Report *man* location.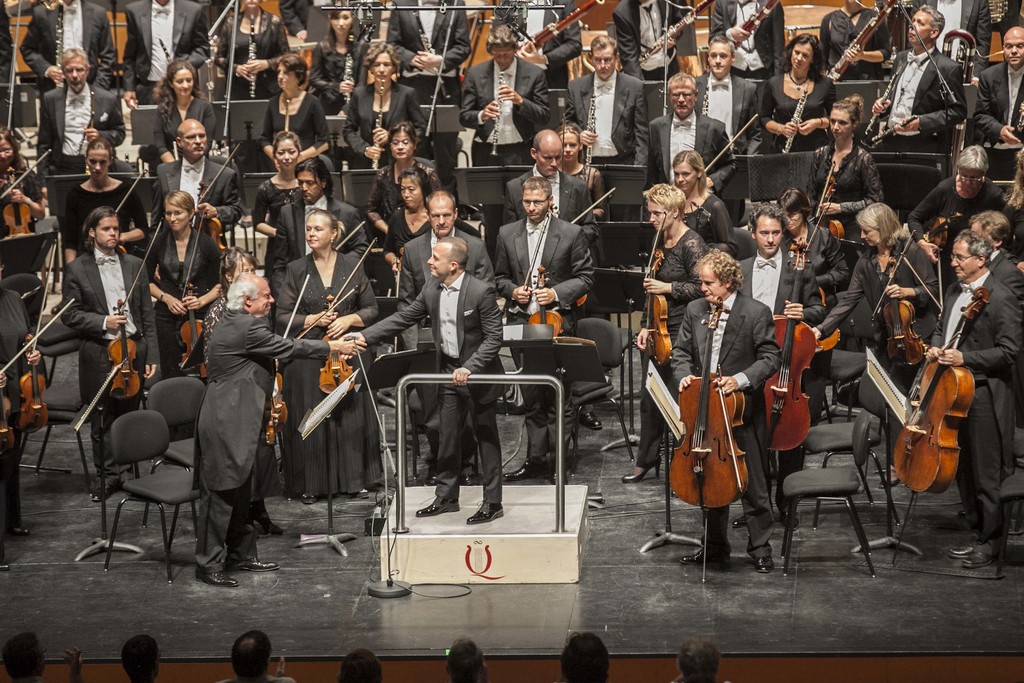
Report: <region>690, 31, 758, 157</region>.
